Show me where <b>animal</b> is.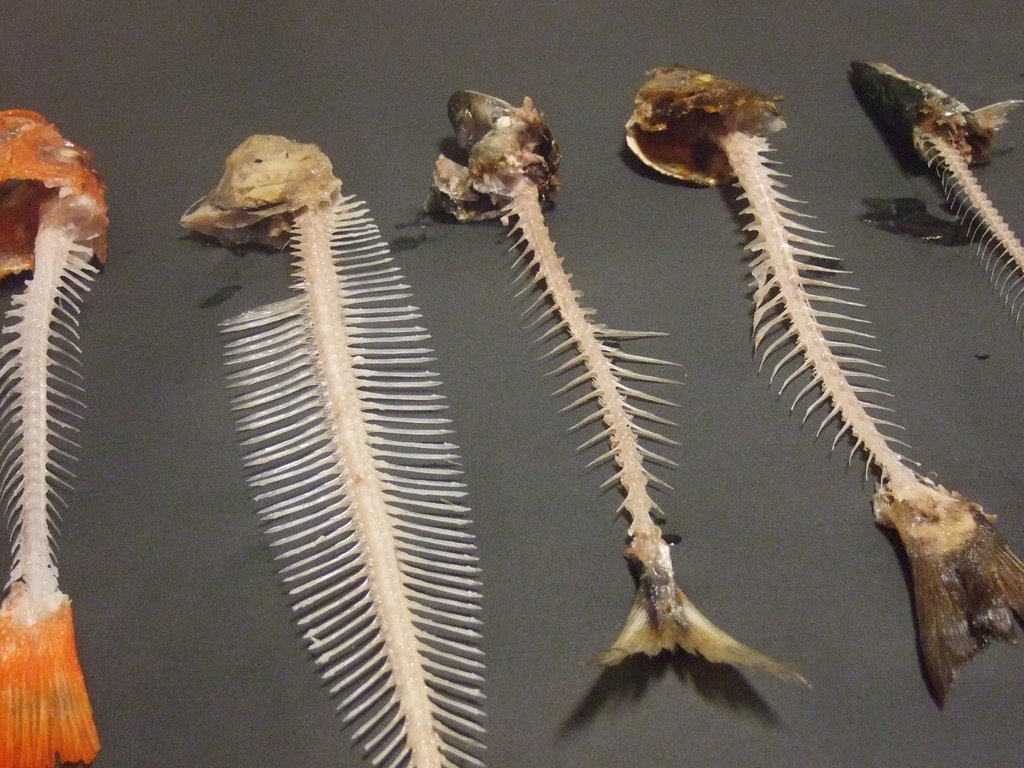
<b>animal</b> is at 625:61:1023:721.
